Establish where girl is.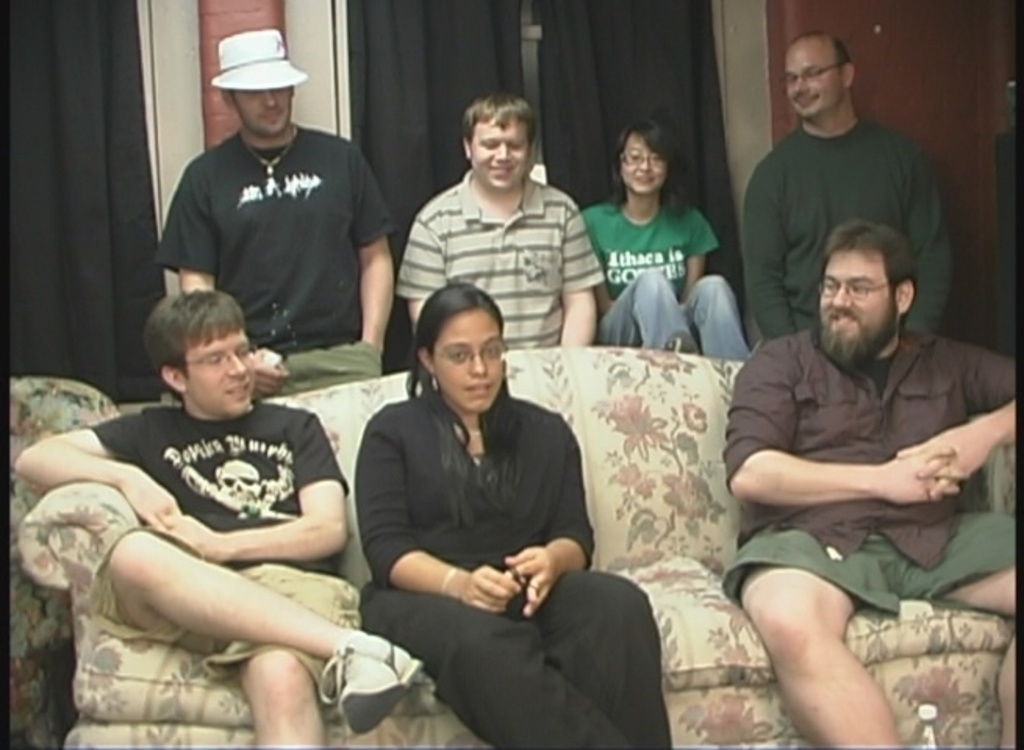
Established at l=560, t=103, r=752, b=362.
